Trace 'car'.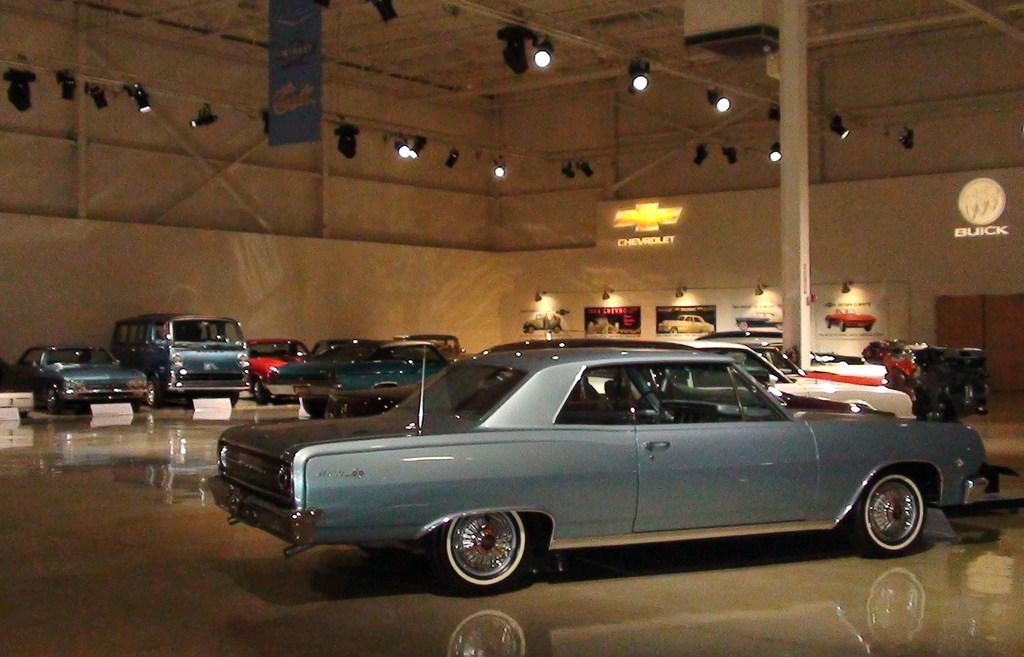
Traced to region(522, 315, 562, 333).
